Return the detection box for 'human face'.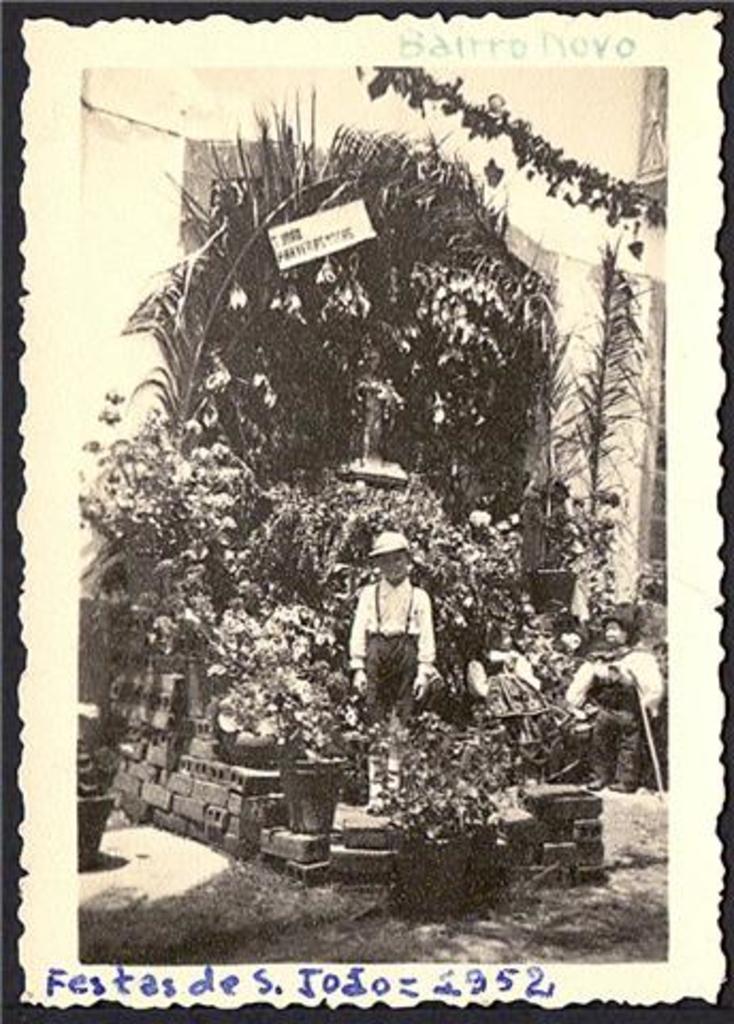
[382,555,410,585].
